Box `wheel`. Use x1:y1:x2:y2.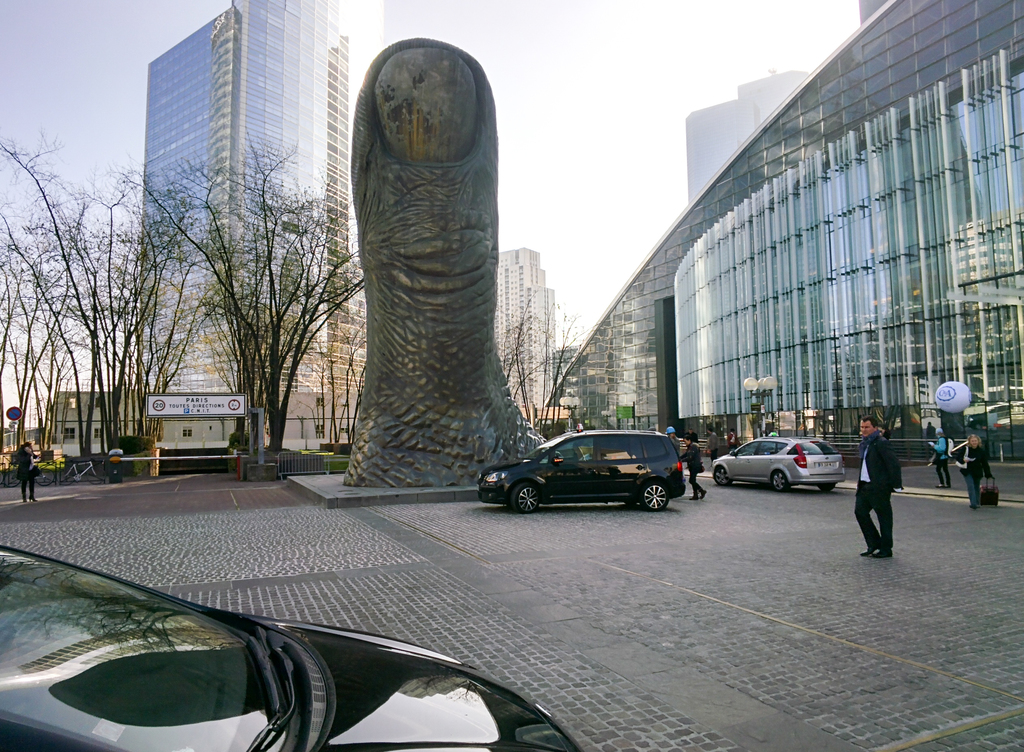
1:469:21:489.
